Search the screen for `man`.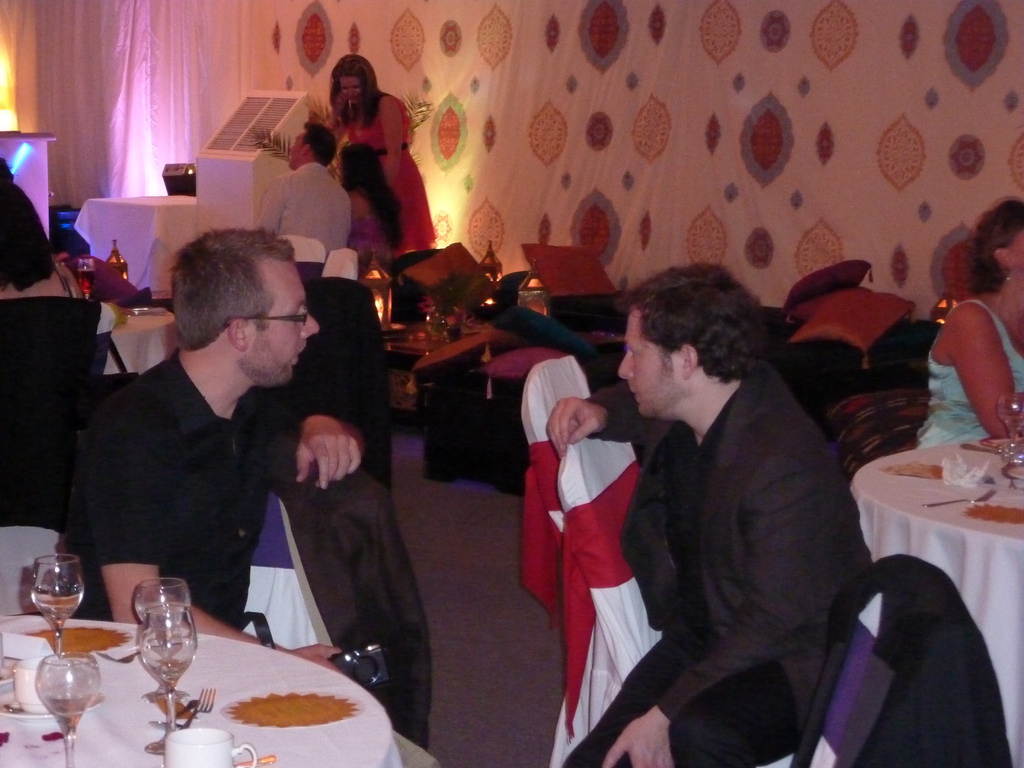
Found at 0:180:140:536.
